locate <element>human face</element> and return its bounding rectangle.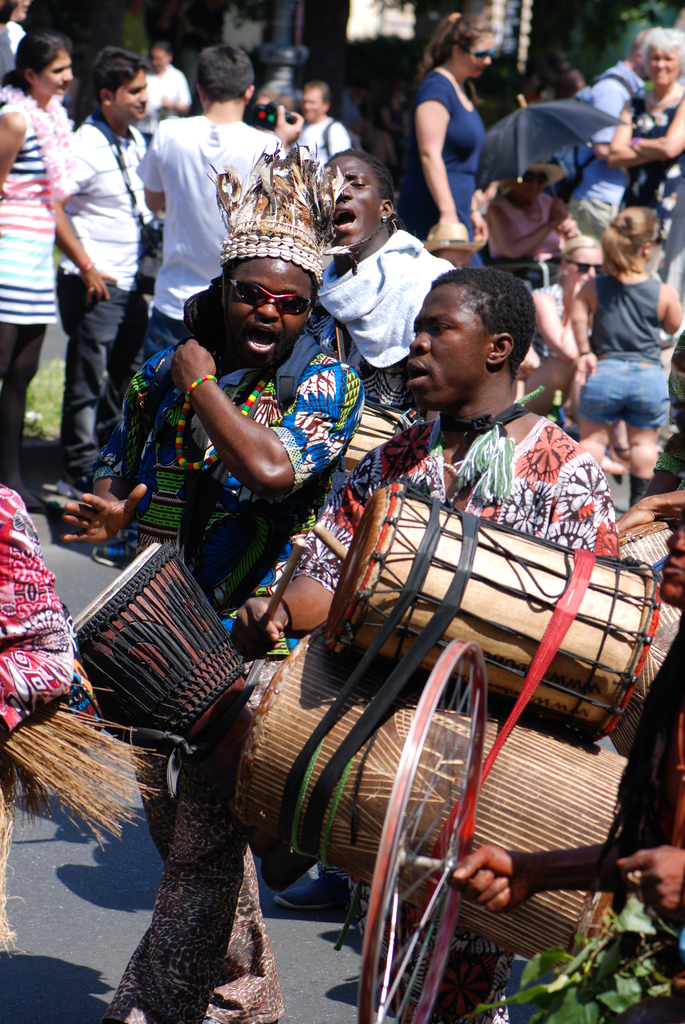
detection(568, 246, 598, 290).
